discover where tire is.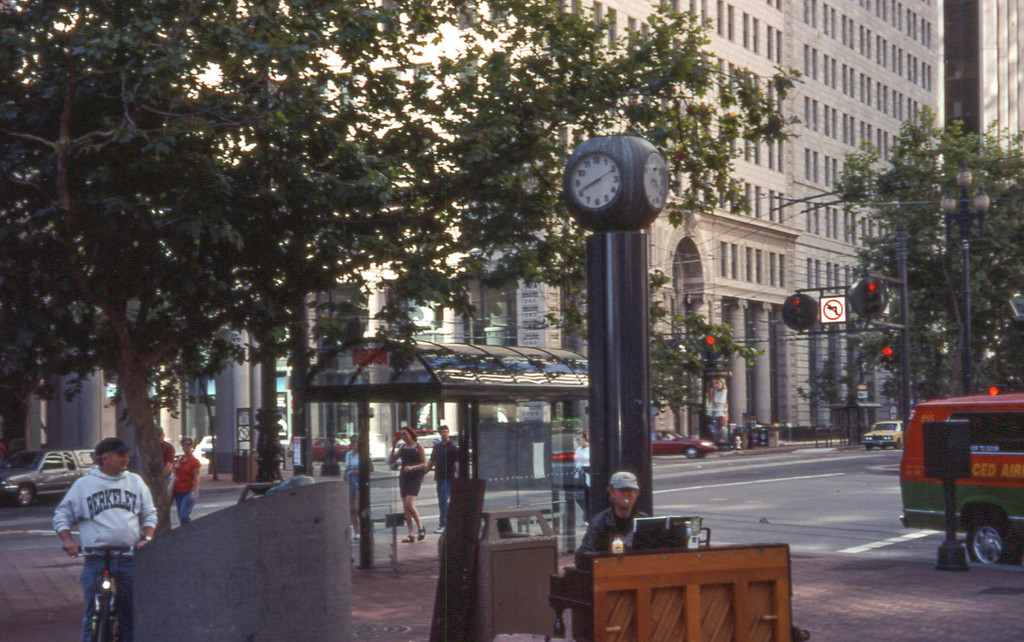
Discovered at 14, 485, 35, 507.
